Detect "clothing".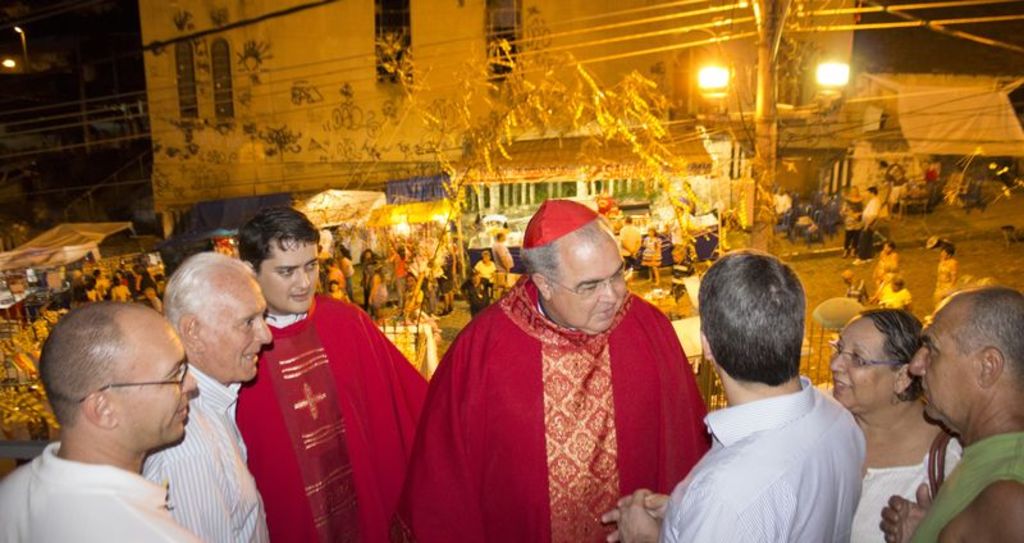
Detected at region(416, 239, 703, 542).
